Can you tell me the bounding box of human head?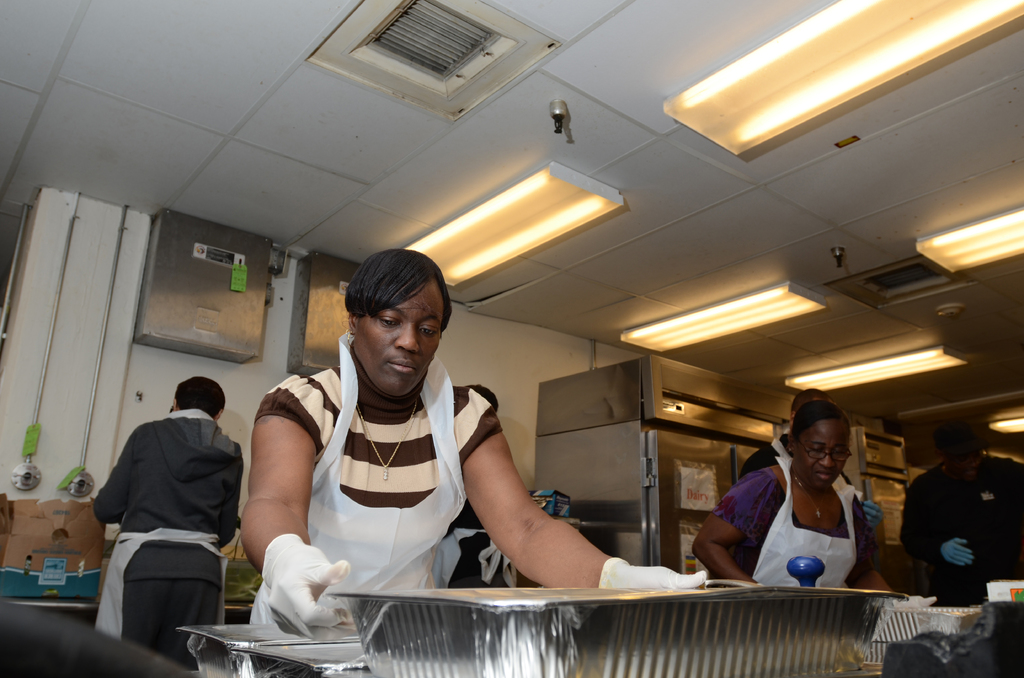
[x1=788, y1=386, x2=833, y2=424].
